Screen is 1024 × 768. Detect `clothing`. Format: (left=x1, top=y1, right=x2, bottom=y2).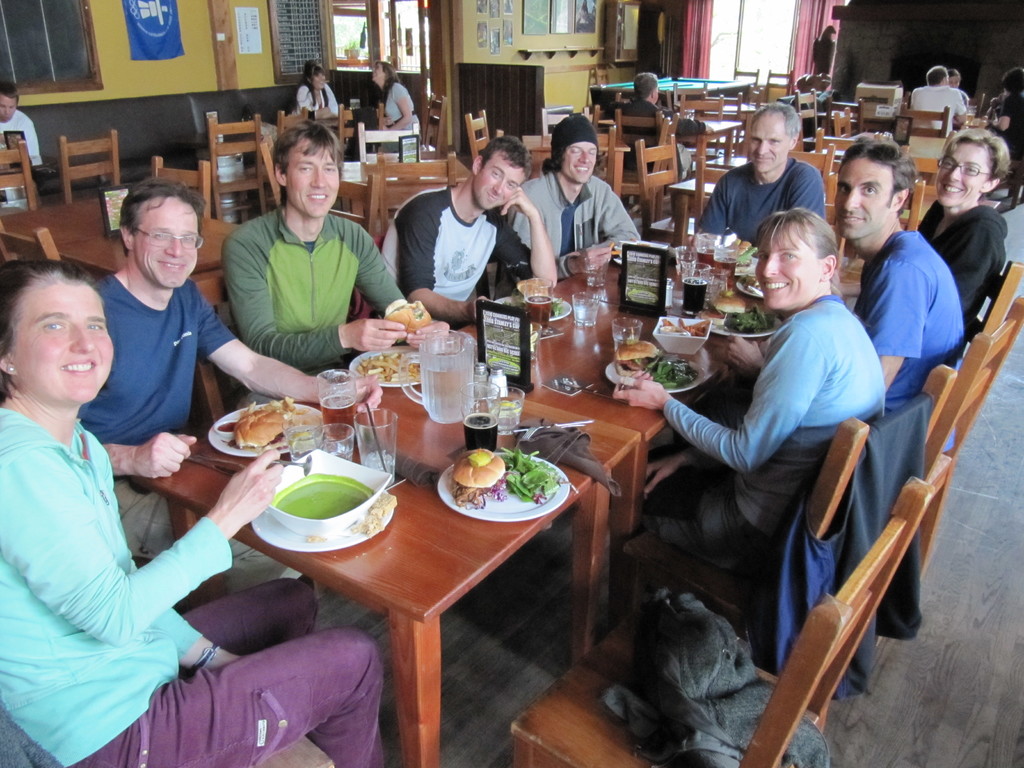
(left=502, top=160, right=655, bottom=279).
